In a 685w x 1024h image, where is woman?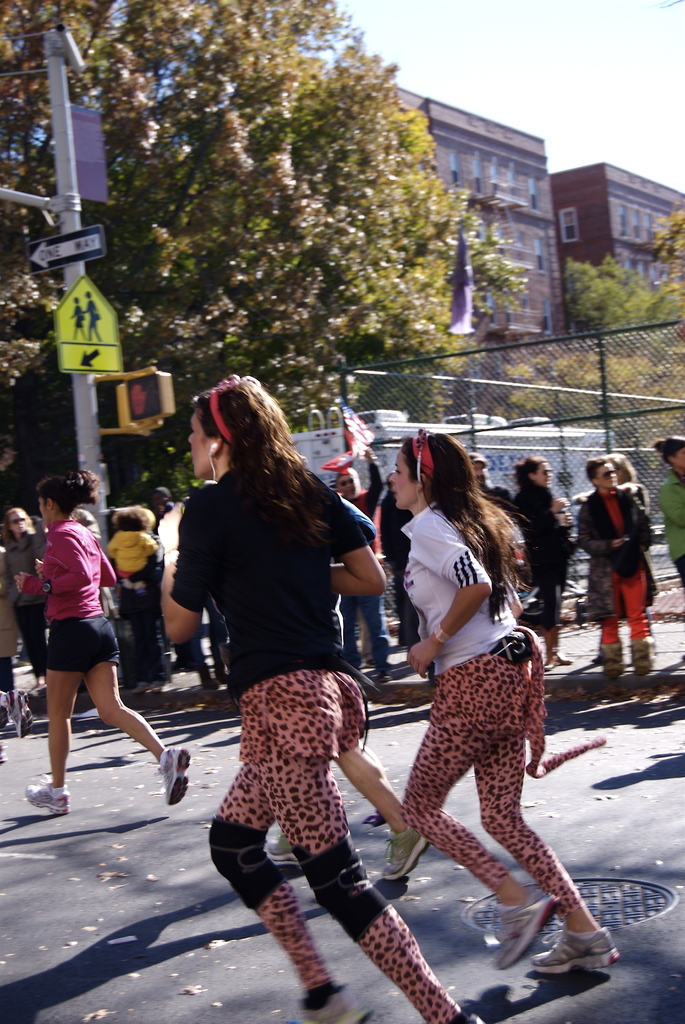
left=17, top=467, right=151, bottom=816.
